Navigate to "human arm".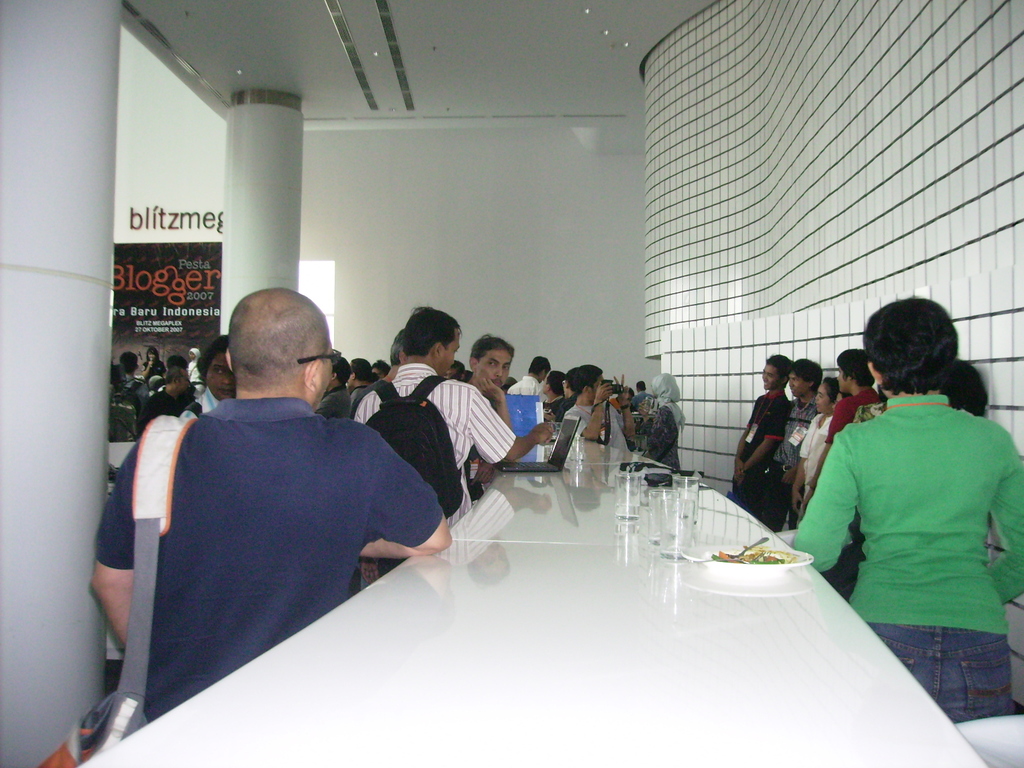
Navigation target: {"x1": 985, "y1": 444, "x2": 1023, "y2": 611}.
